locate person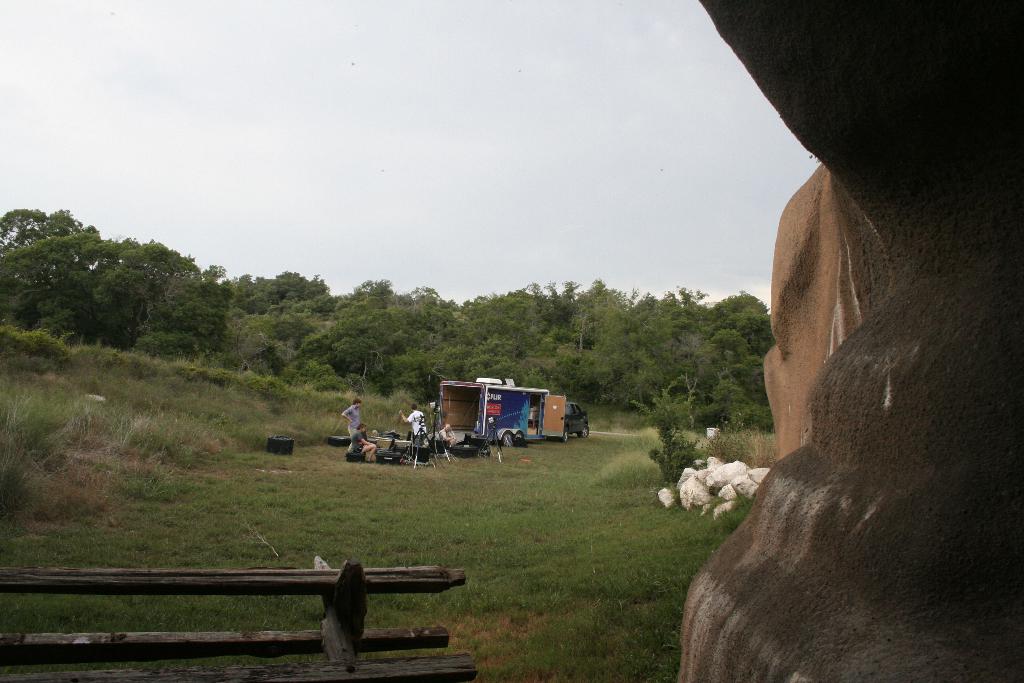
BBox(398, 403, 427, 444)
